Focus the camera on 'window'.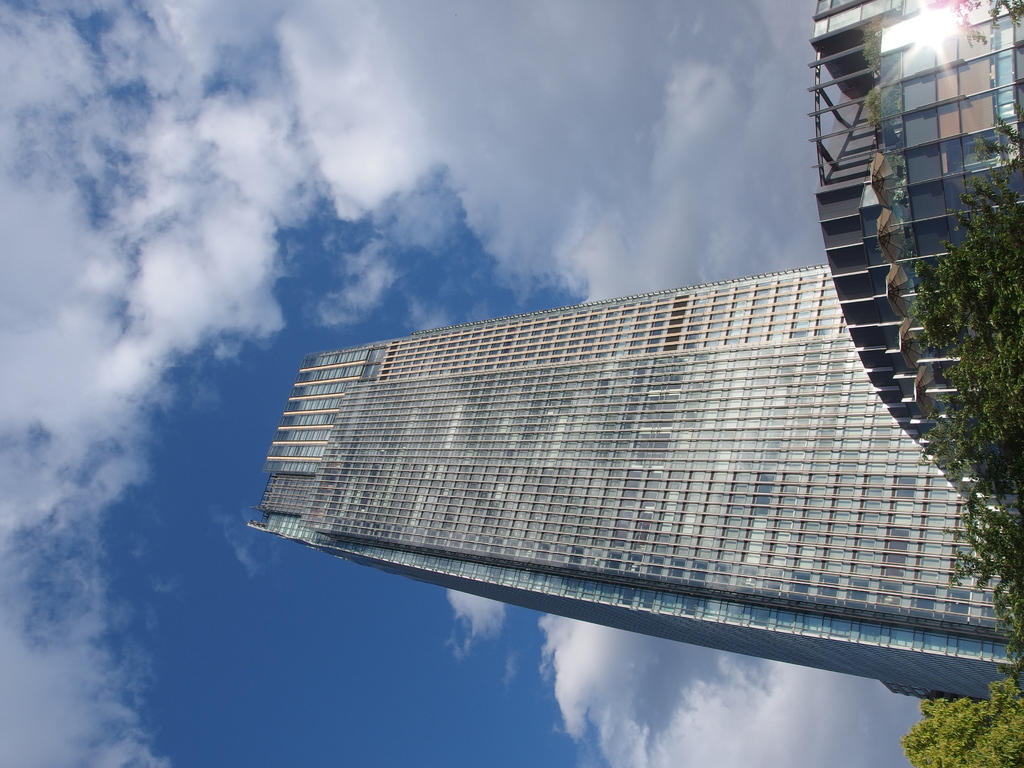
Focus region: locate(970, 603, 1004, 619).
